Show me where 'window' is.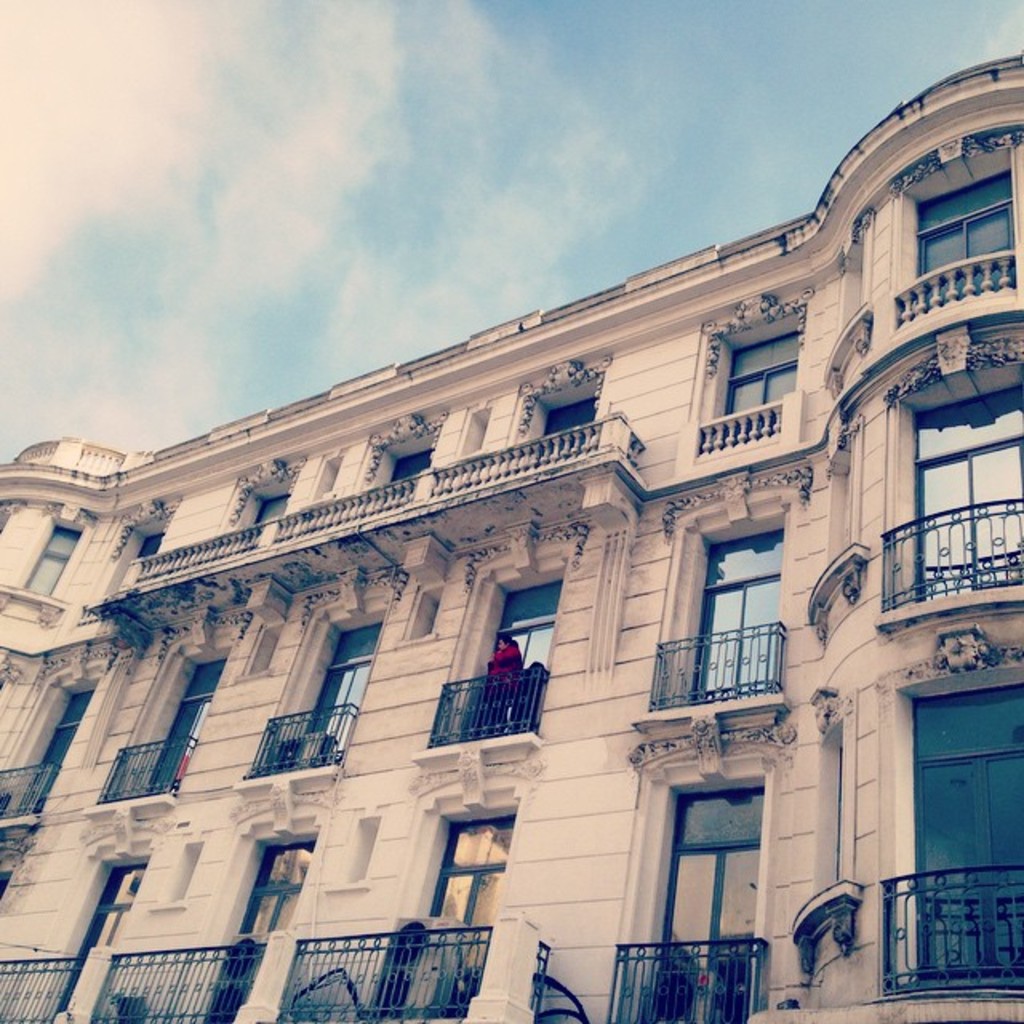
'window' is at bbox(384, 448, 432, 490).
